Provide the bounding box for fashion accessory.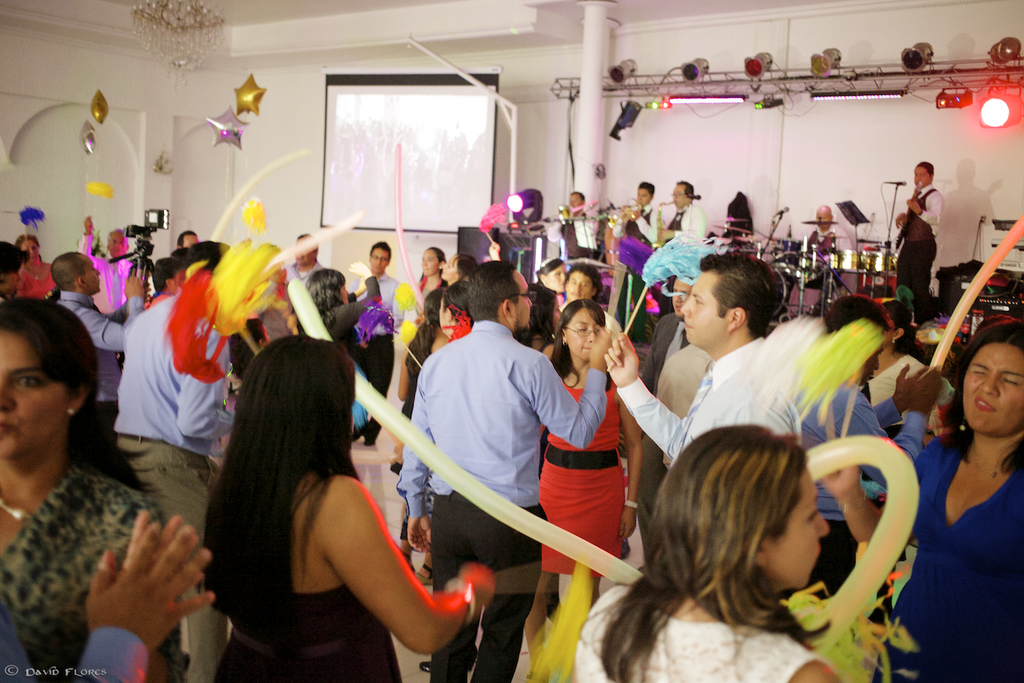
box=[913, 208, 924, 217].
